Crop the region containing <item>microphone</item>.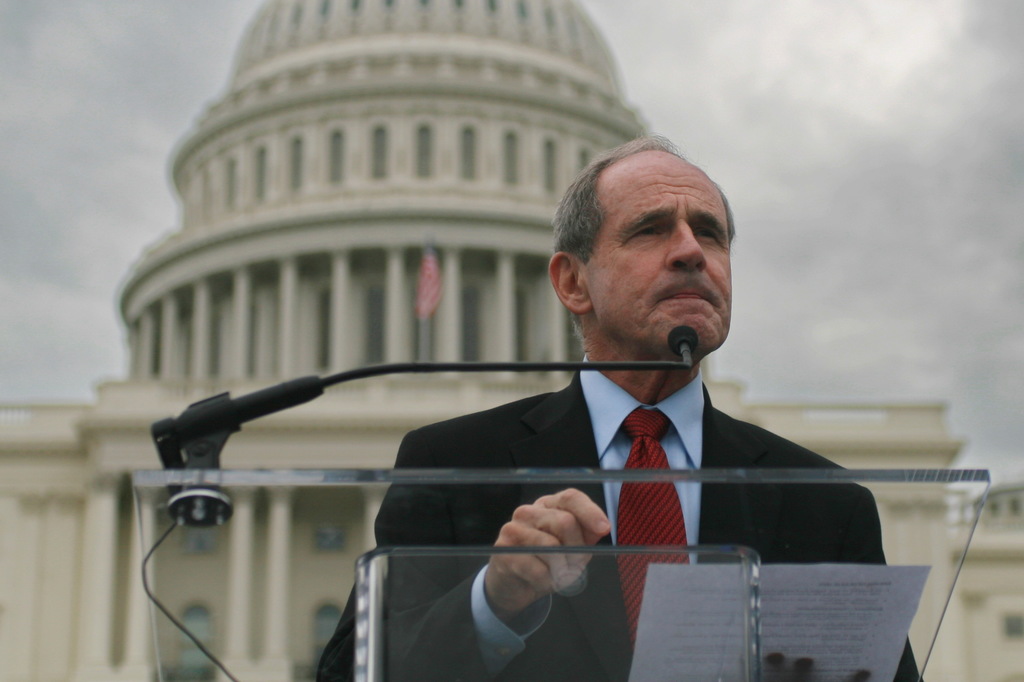
Crop region: x1=661 y1=324 x2=698 y2=356.
